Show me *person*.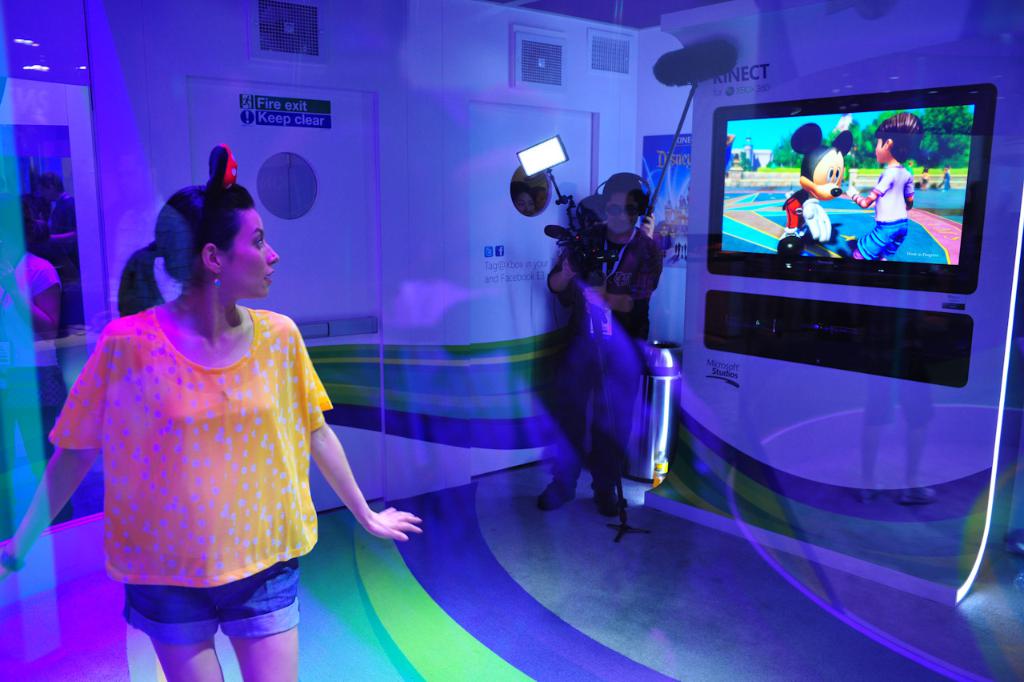
*person* is here: (left=48, top=144, right=379, bottom=672).
